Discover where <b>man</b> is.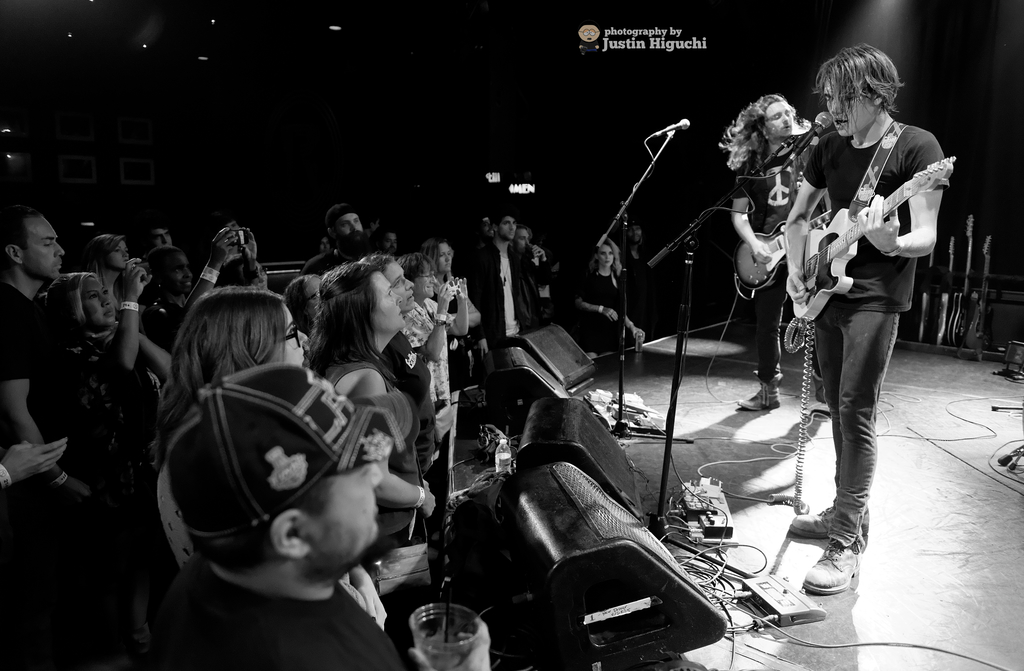
Discovered at (left=300, top=200, right=369, bottom=275).
